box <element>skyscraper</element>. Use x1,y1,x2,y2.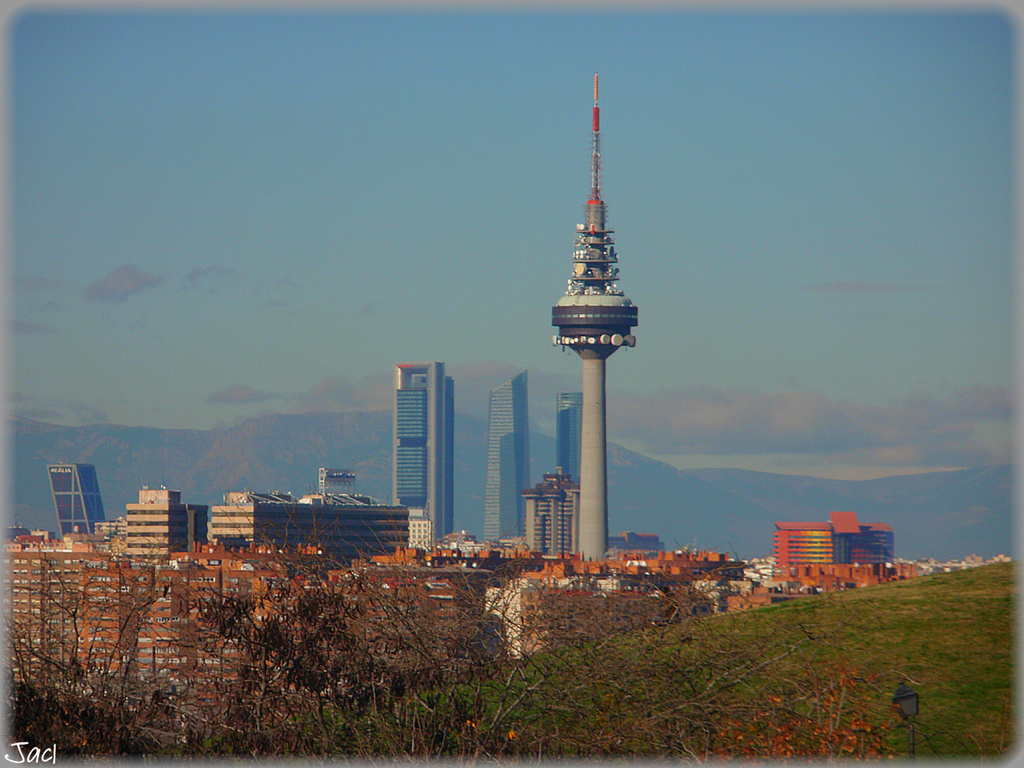
389,363,458,556.
